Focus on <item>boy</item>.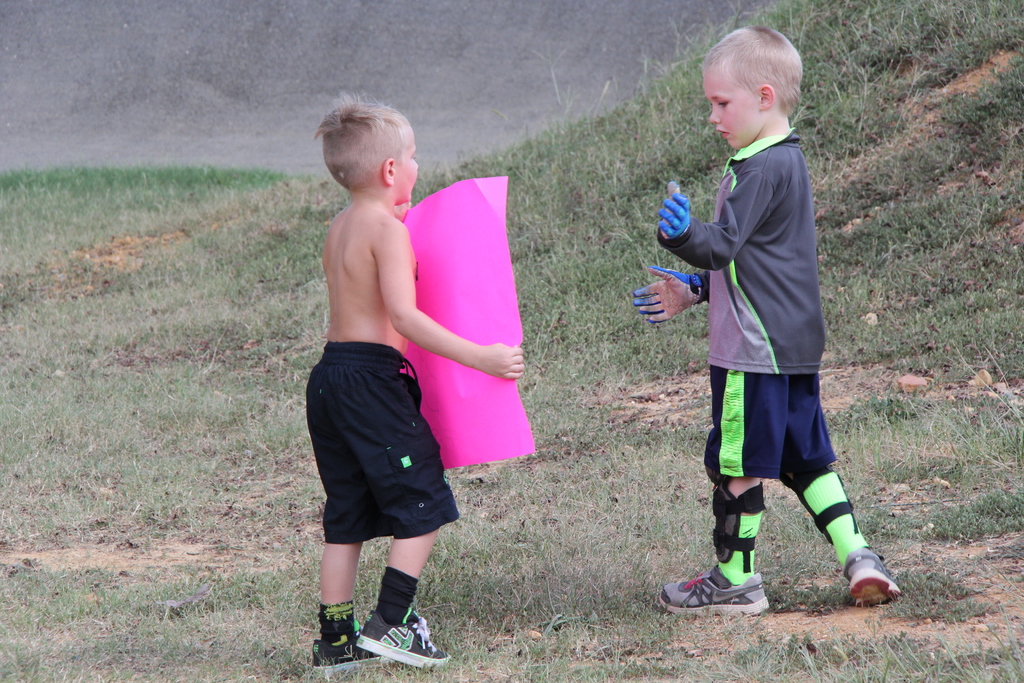
Focused at 634:17:898:609.
